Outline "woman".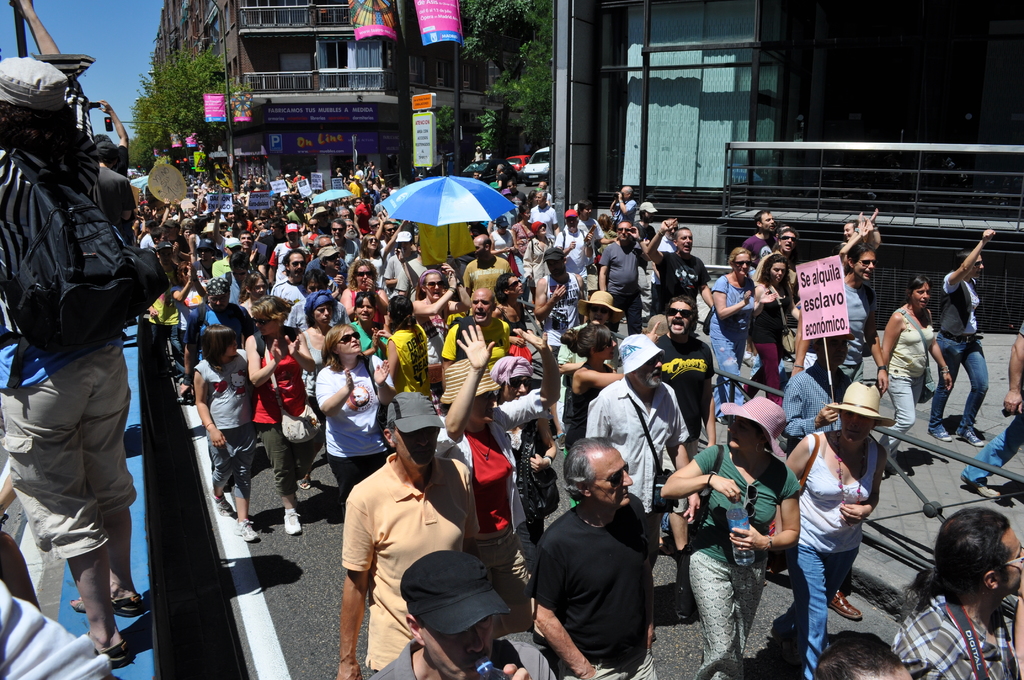
Outline: [x1=522, y1=220, x2=552, y2=287].
